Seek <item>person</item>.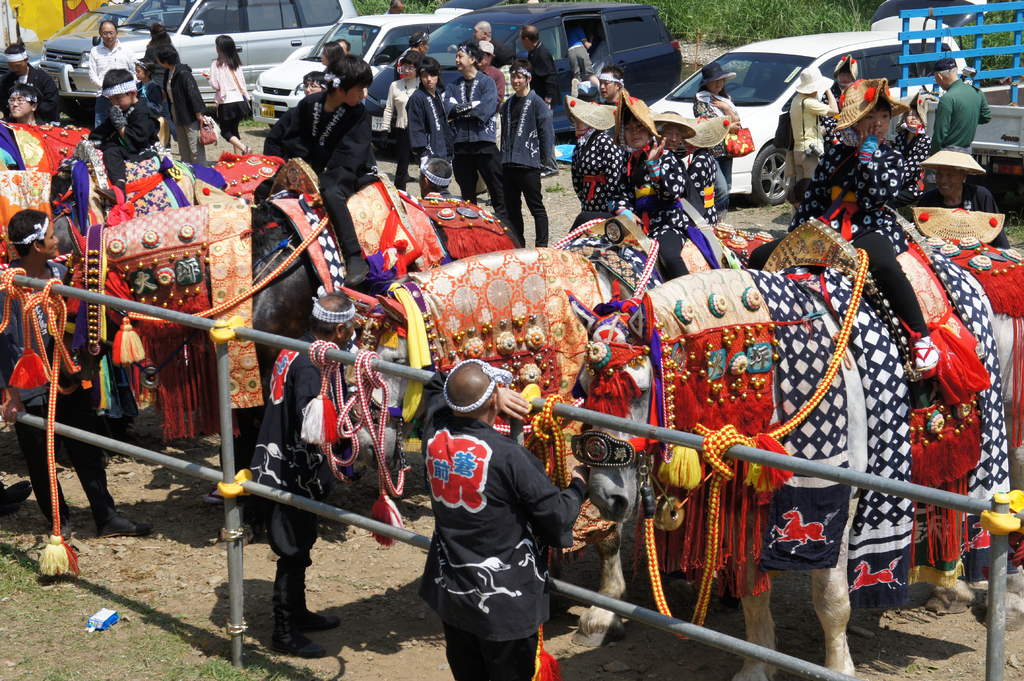
rect(417, 354, 588, 680).
